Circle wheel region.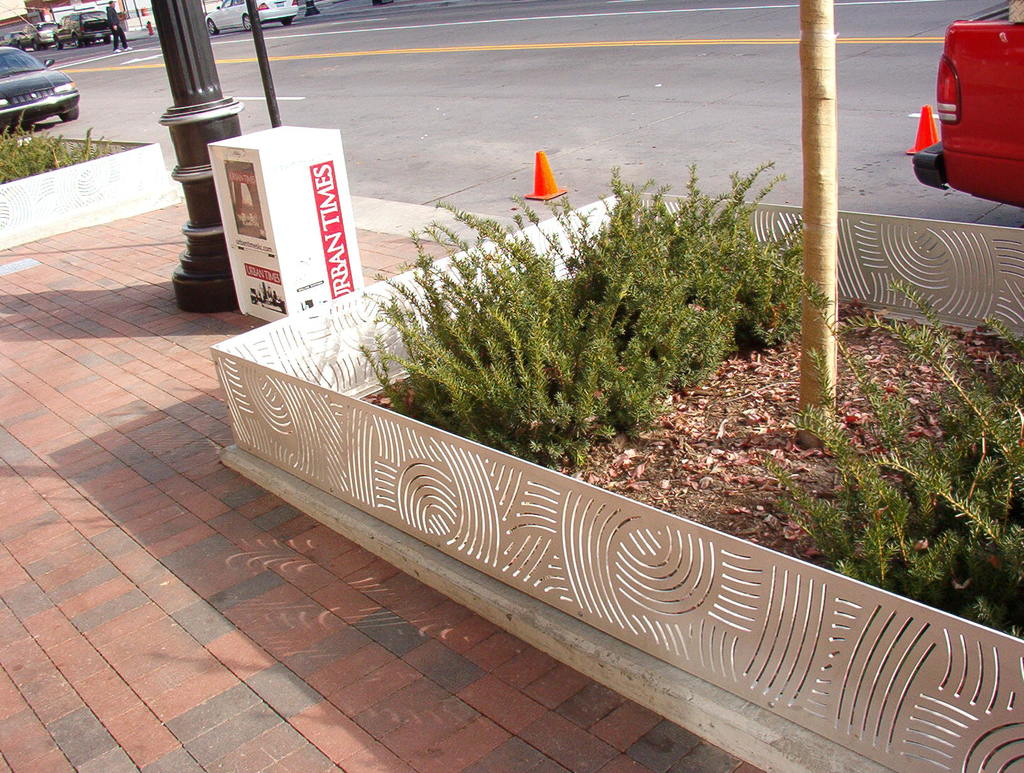
Region: (left=244, top=15, right=252, bottom=29).
